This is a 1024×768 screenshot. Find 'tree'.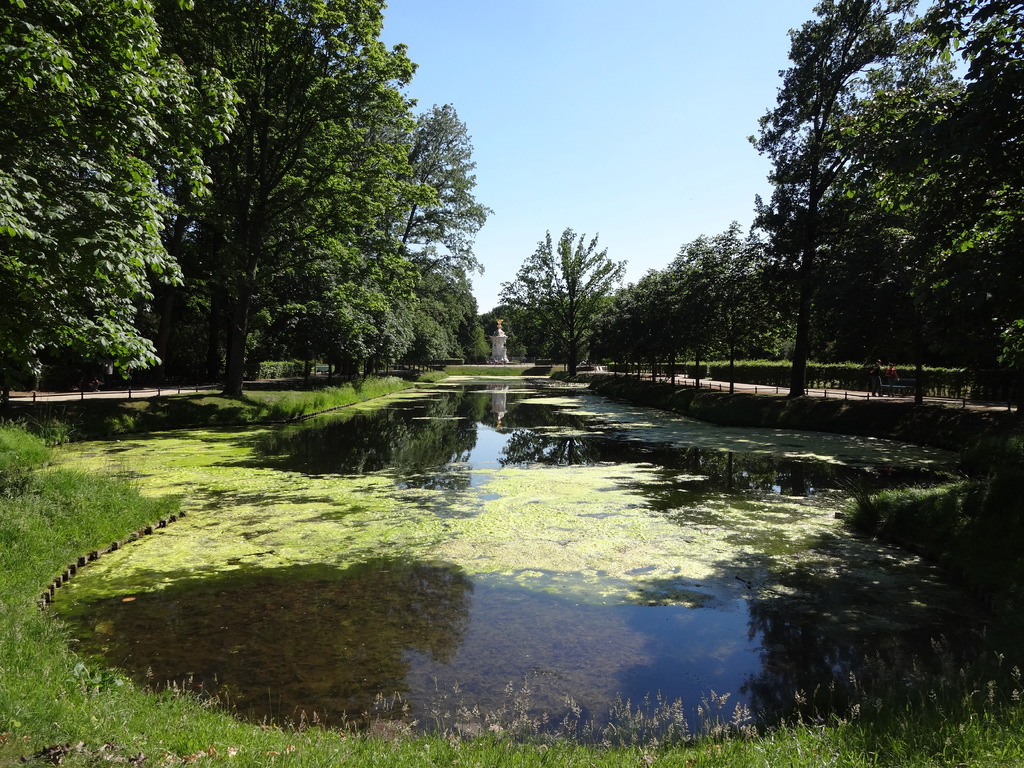
Bounding box: [156, 0, 432, 417].
